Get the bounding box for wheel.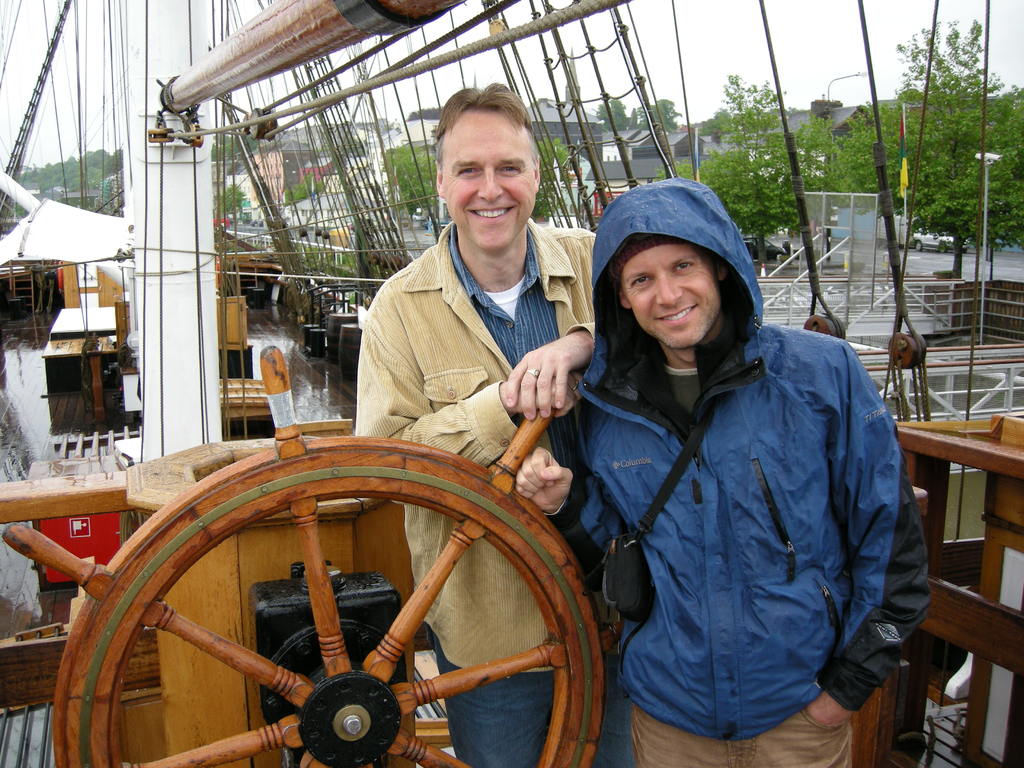
<bbox>44, 432, 608, 767</bbox>.
